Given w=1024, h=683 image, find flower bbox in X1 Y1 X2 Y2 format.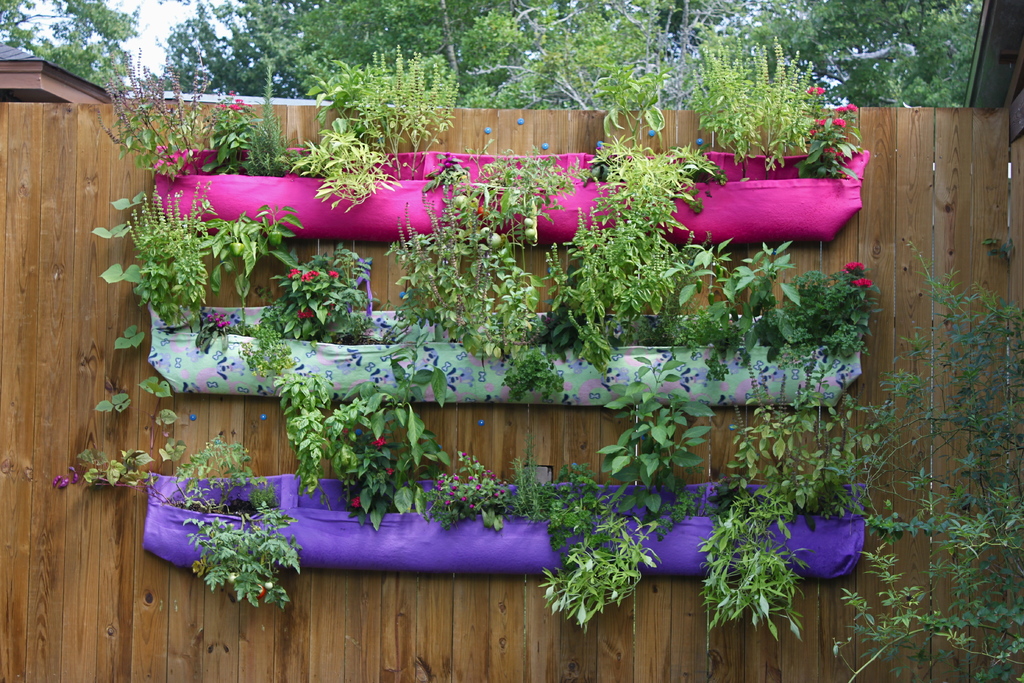
350 495 359 505.
